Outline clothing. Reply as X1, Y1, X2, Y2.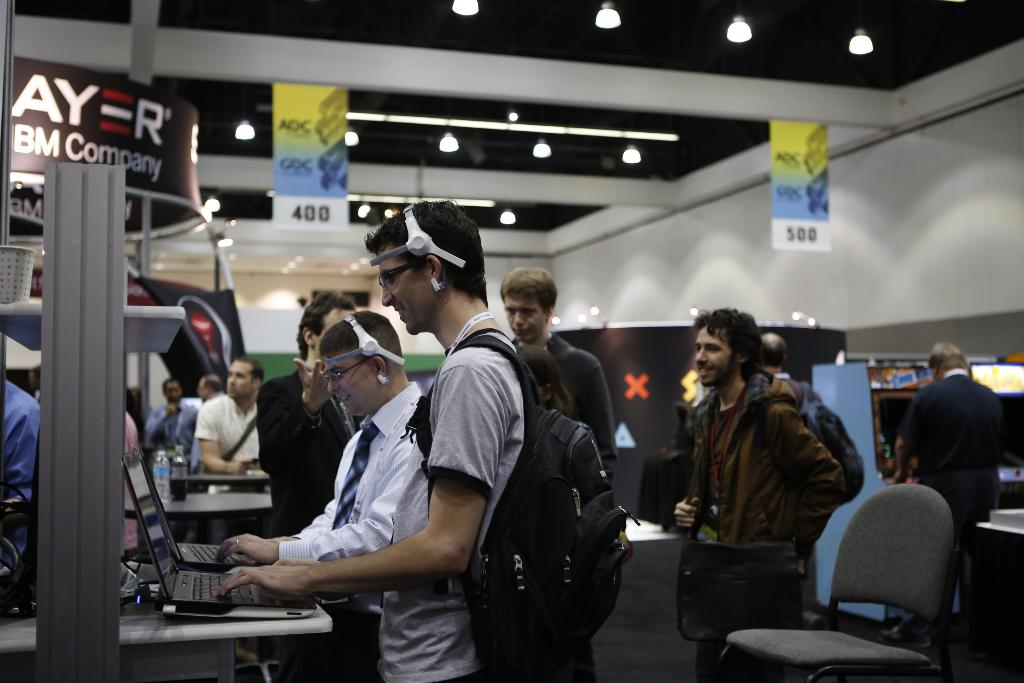
899, 374, 1011, 634.
